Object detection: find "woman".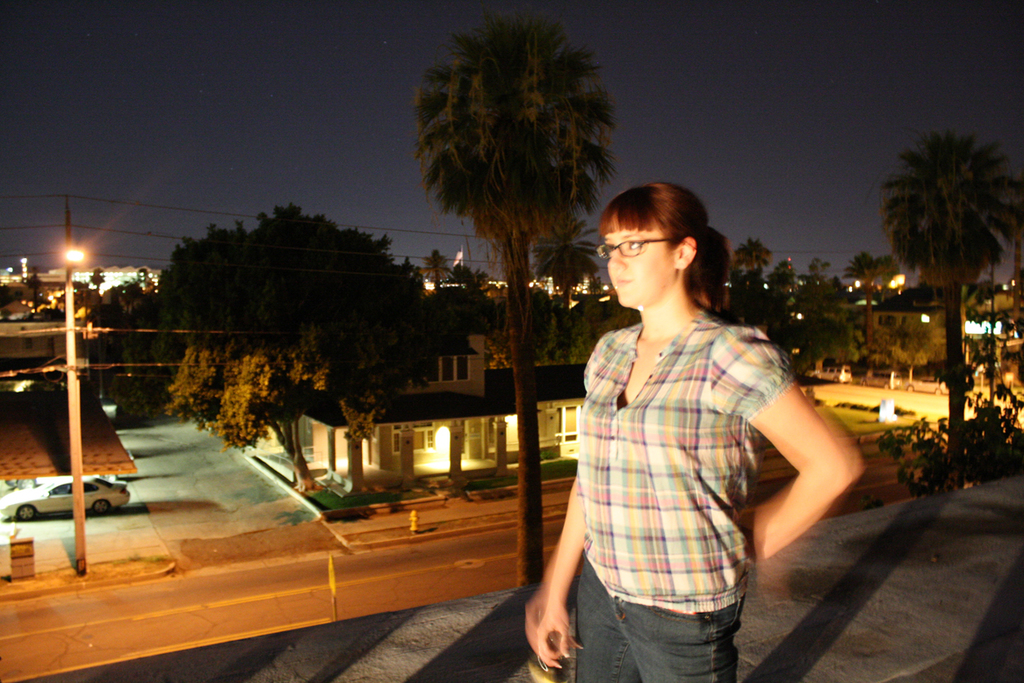
box(530, 155, 837, 674).
